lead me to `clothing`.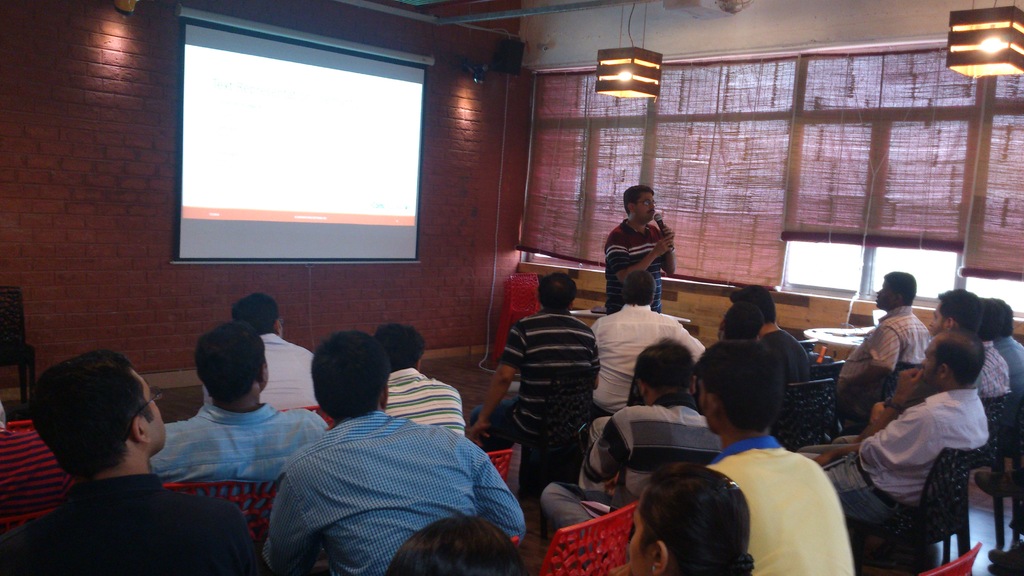
Lead to [x1=257, y1=374, x2=514, y2=570].
